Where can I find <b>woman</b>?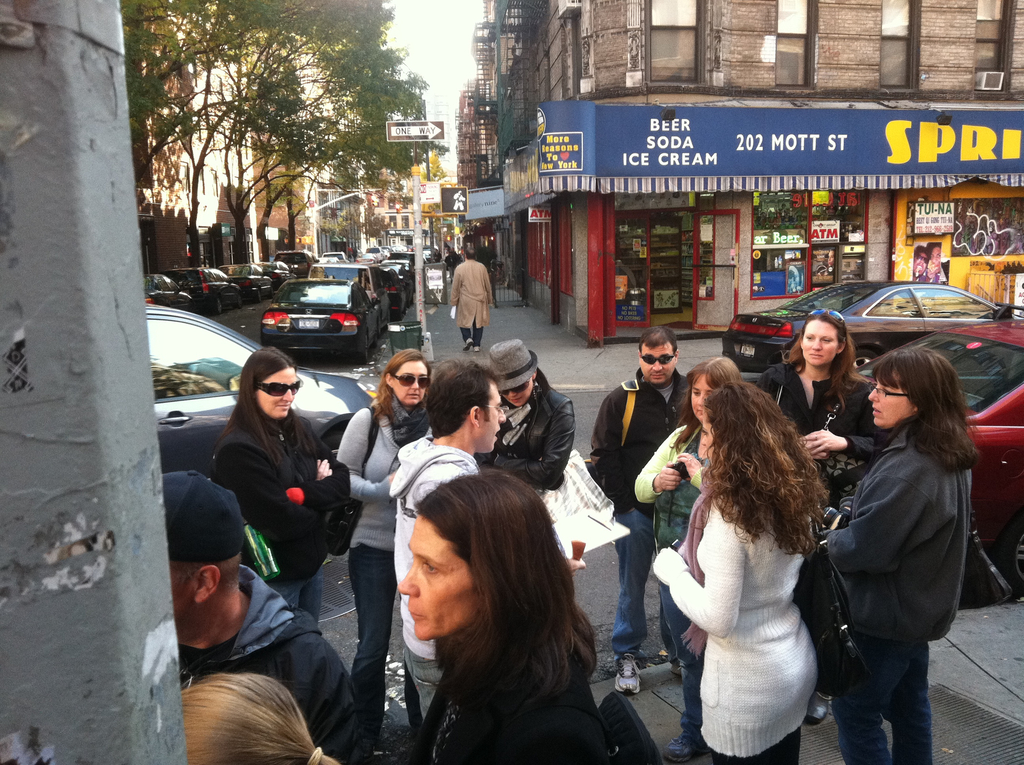
You can find it at box(750, 309, 886, 725).
